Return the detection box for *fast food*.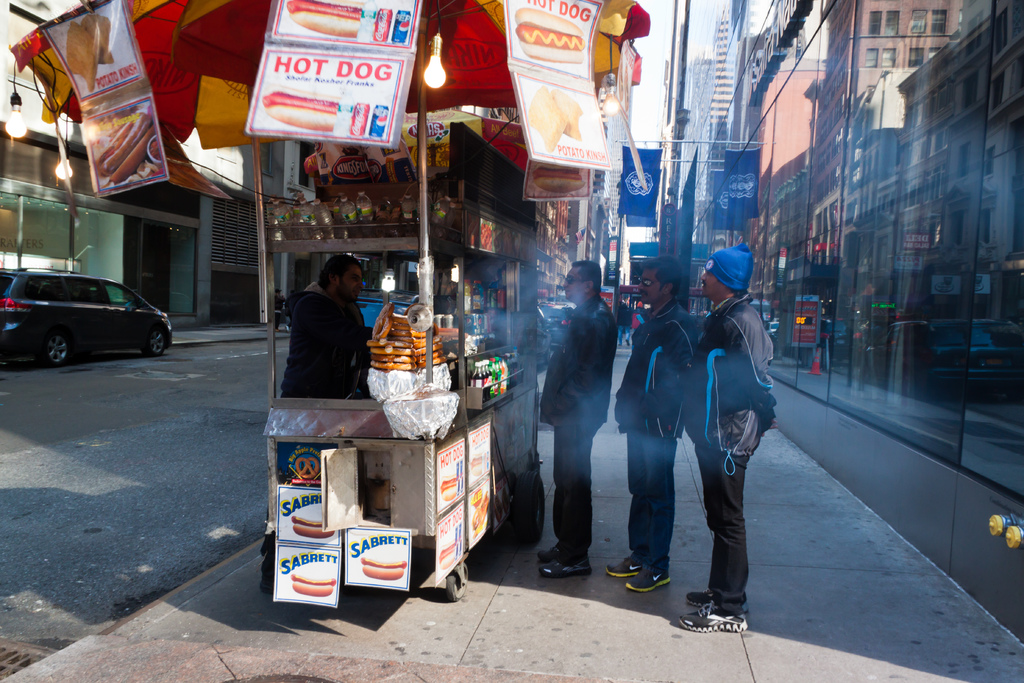
(438,476,461,505).
